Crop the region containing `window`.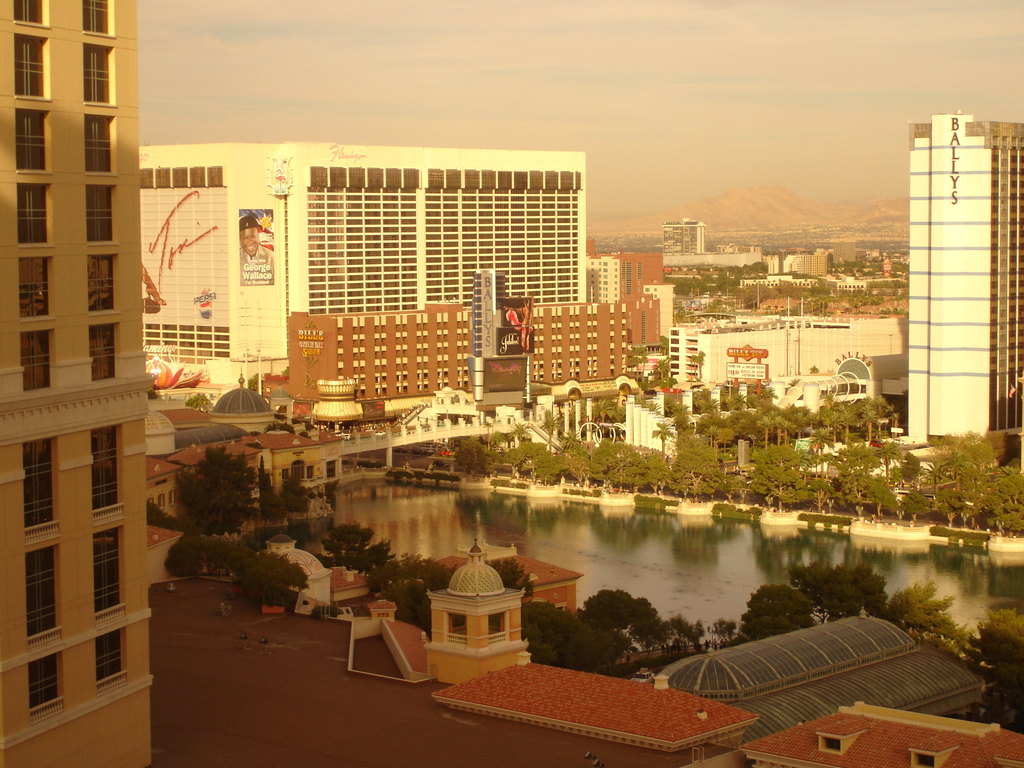
Crop region: {"x1": 568, "y1": 360, "x2": 575, "y2": 370}.
